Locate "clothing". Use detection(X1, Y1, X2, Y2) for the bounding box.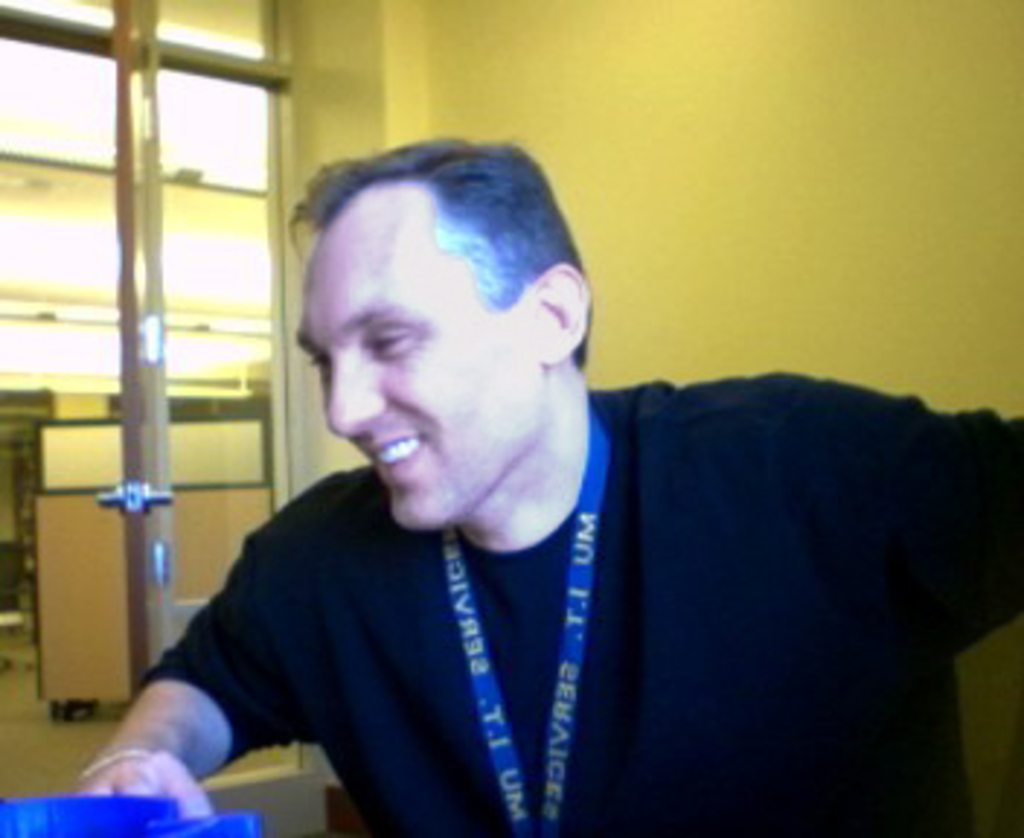
detection(84, 407, 884, 821).
